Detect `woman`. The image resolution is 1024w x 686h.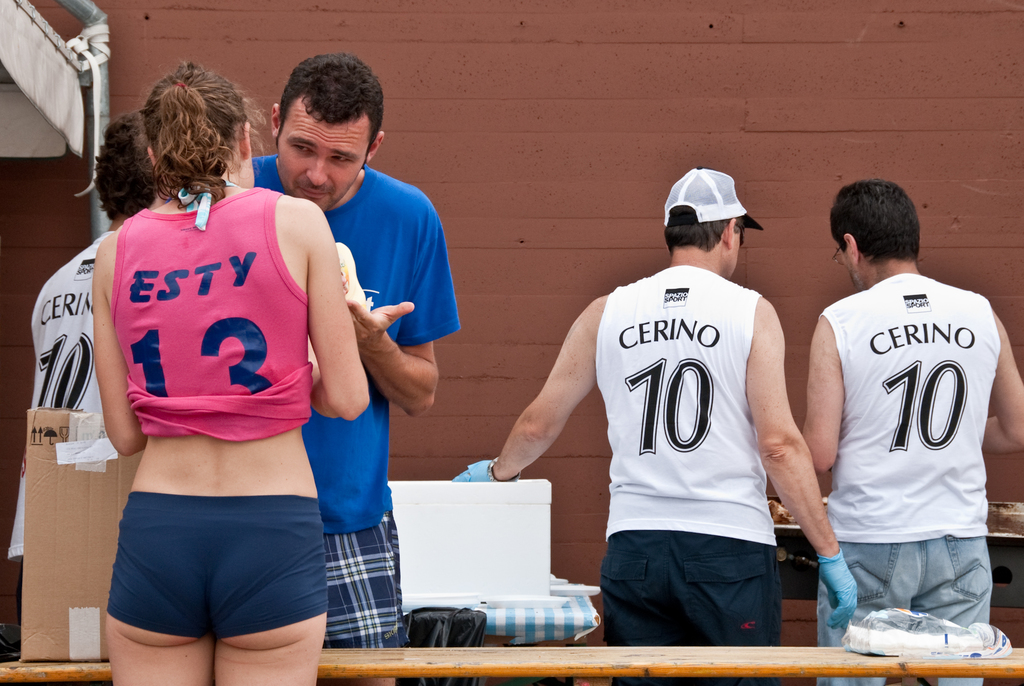
x1=95 y1=55 x2=369 y2=685.
